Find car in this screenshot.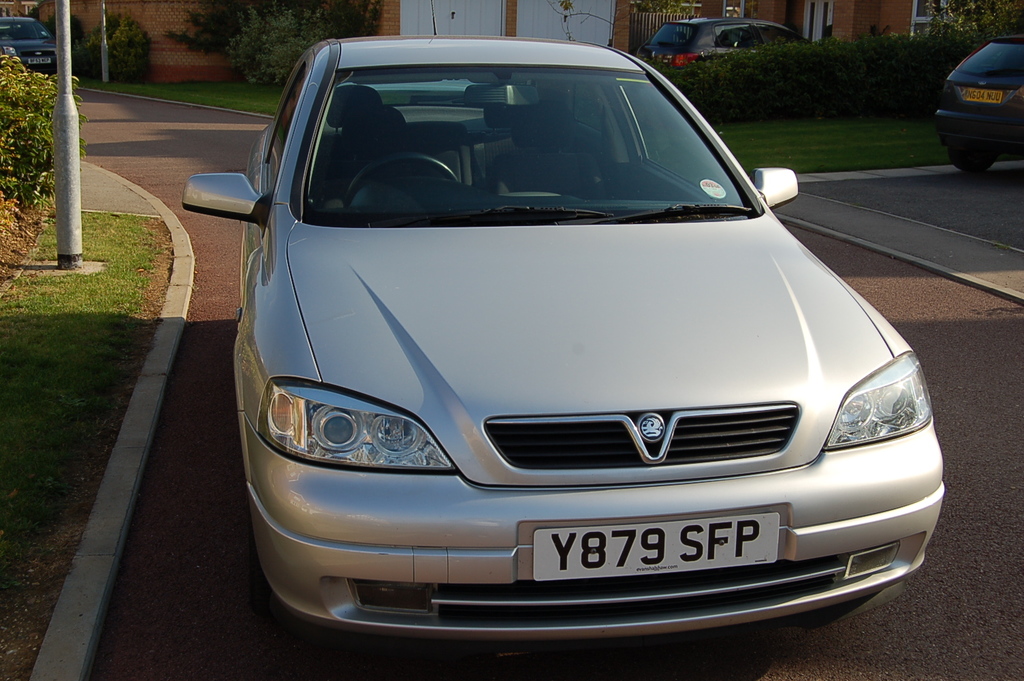
The bounding box for car is box(191, 48, 936, 647).
